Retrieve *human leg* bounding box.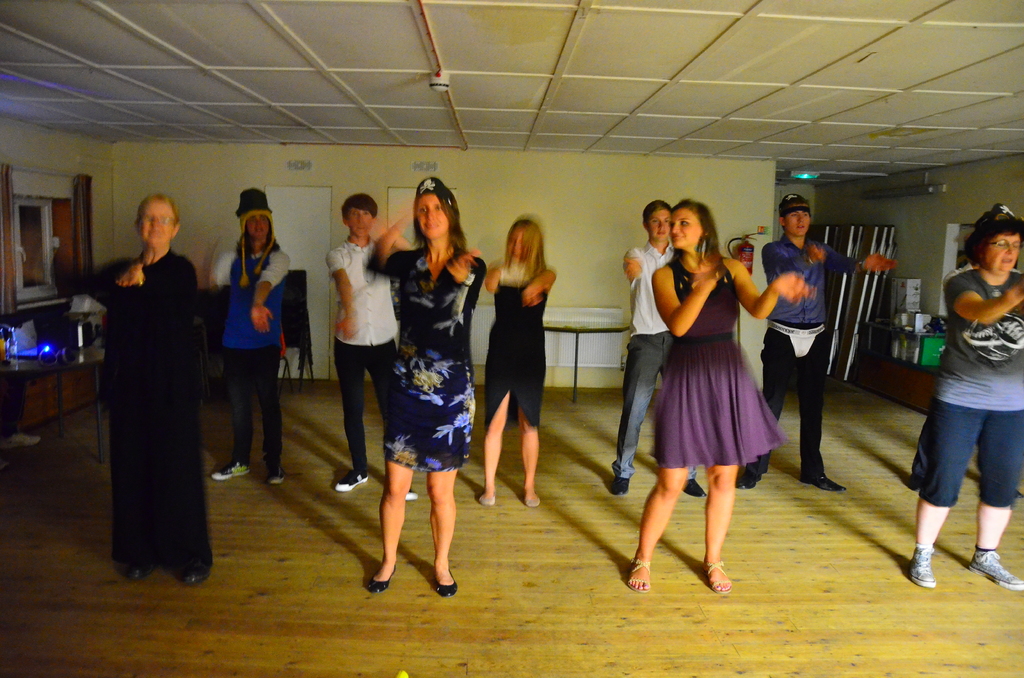
Bounding box: (left=909, top=408, right=986, bottom=587).
